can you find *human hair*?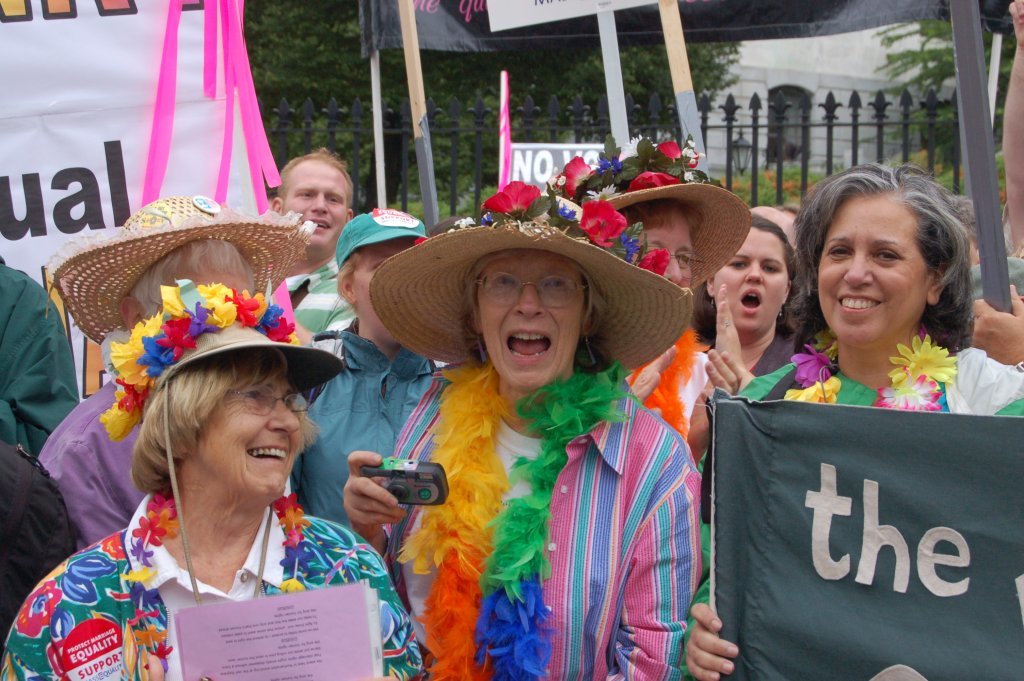
Yes, bounding box: [456, 261, 617, 351].
